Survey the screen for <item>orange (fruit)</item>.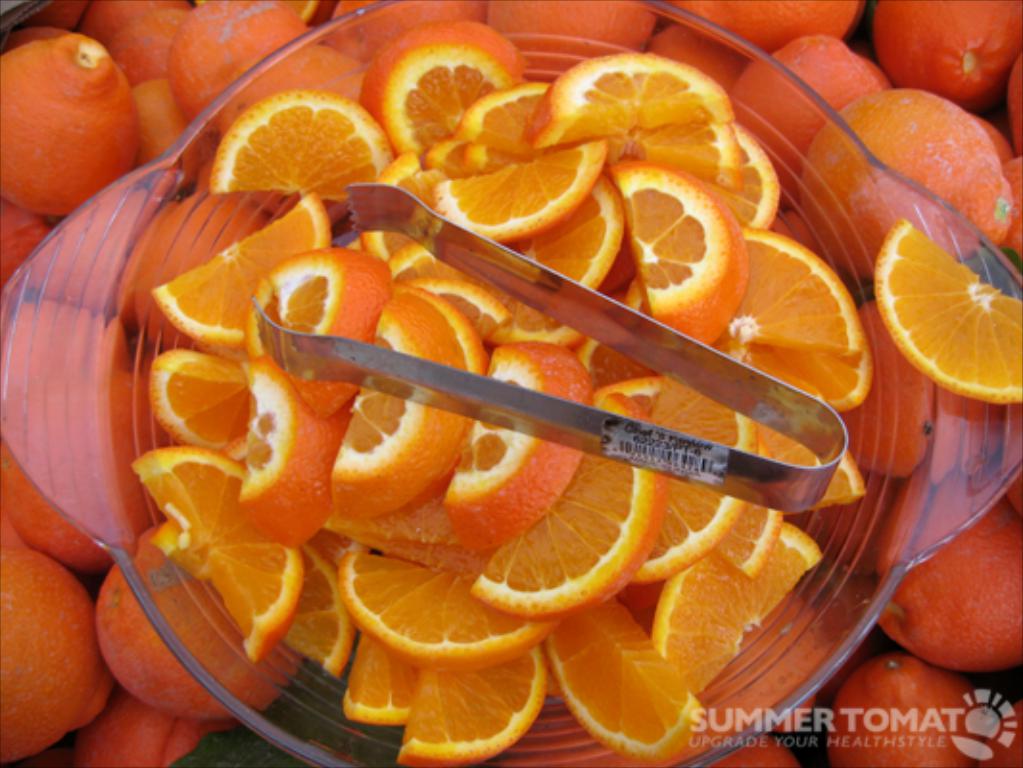
Survey found: 0,36,136,209.
